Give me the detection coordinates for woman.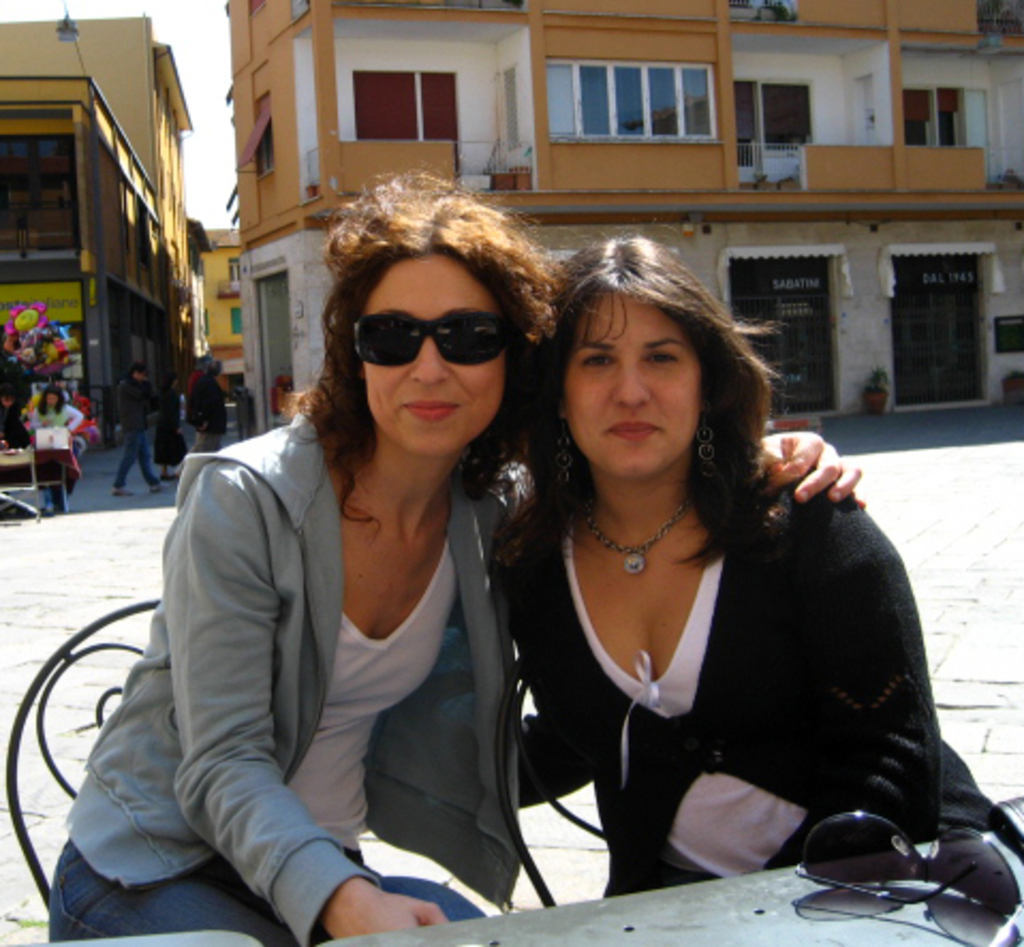
<bbox>28, 381, 90, 496</bbox>.
